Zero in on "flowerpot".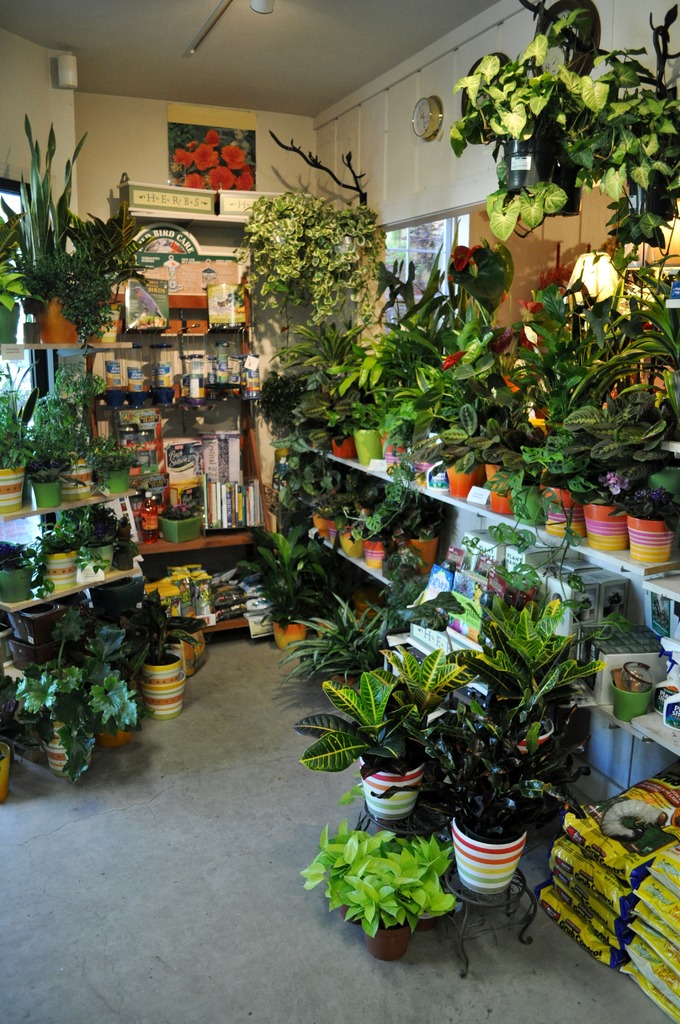
Zeroed in: l=455, t=806, r=531, b=890.
